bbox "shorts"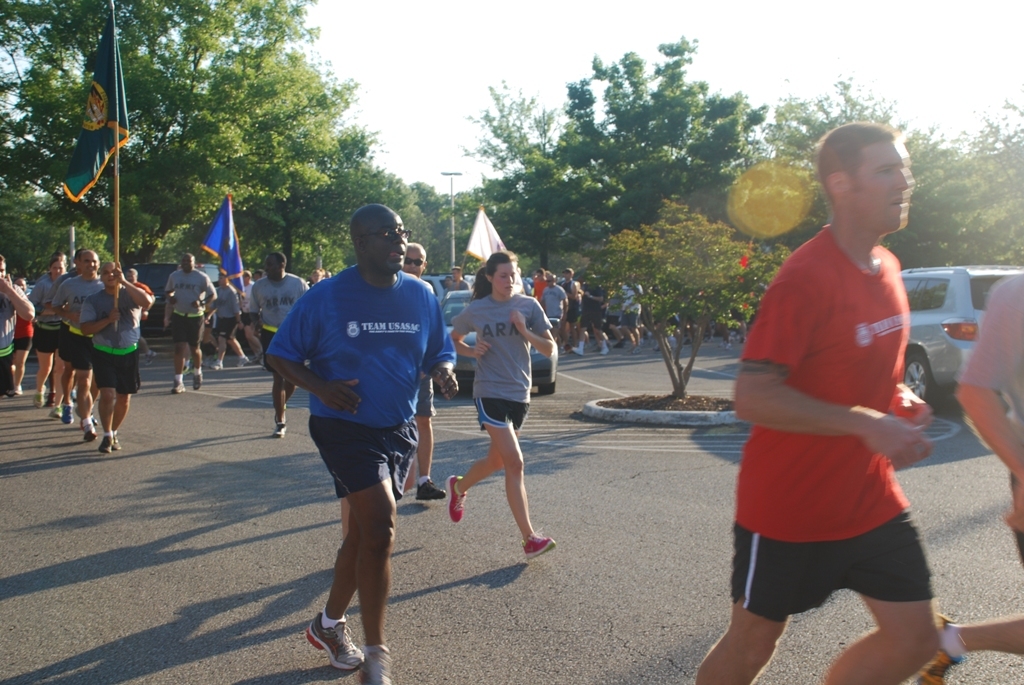
x1=76 y1=328 x2=97 y2=368
